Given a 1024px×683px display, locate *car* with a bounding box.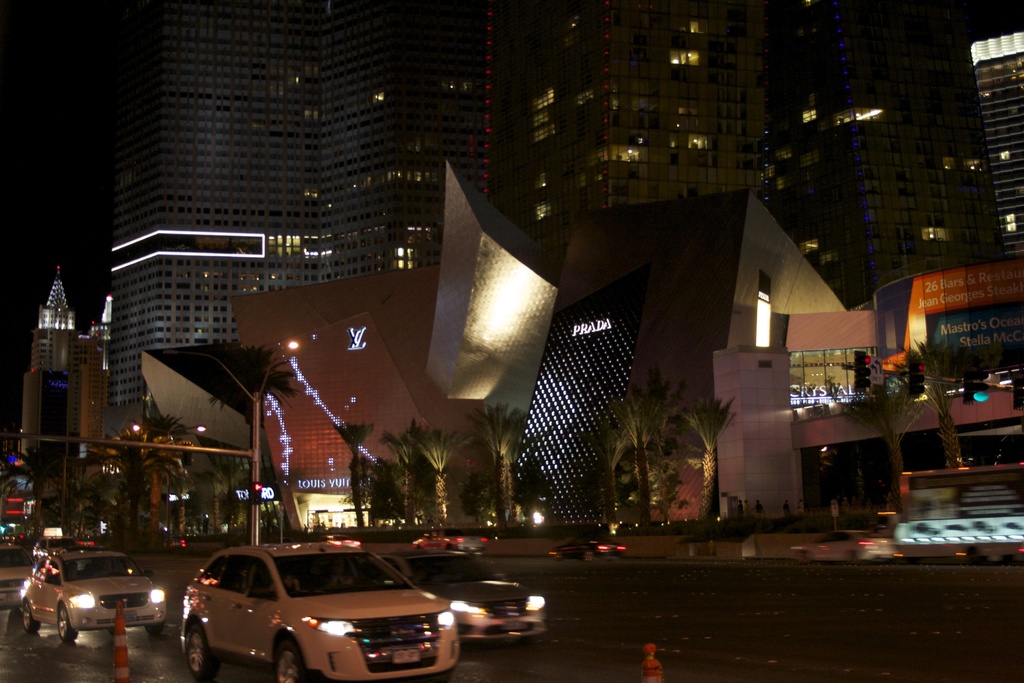
Located: [left=0, top=545, right=36, bottom=607].
